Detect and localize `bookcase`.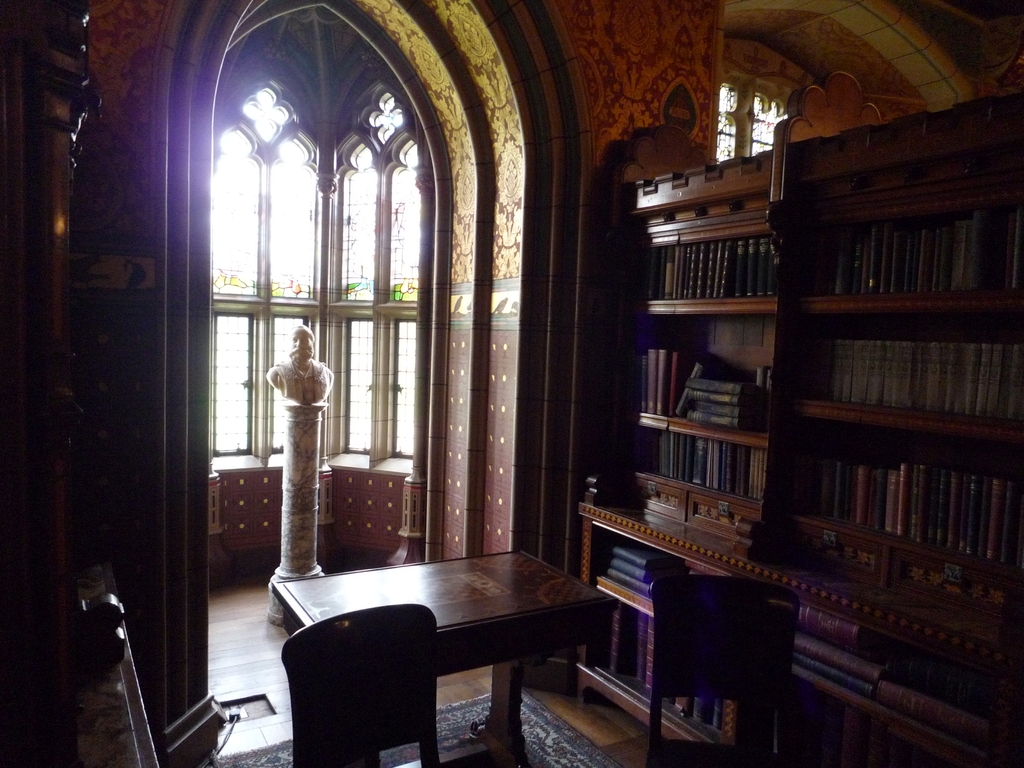
Localized at 625/104/1018/644.
